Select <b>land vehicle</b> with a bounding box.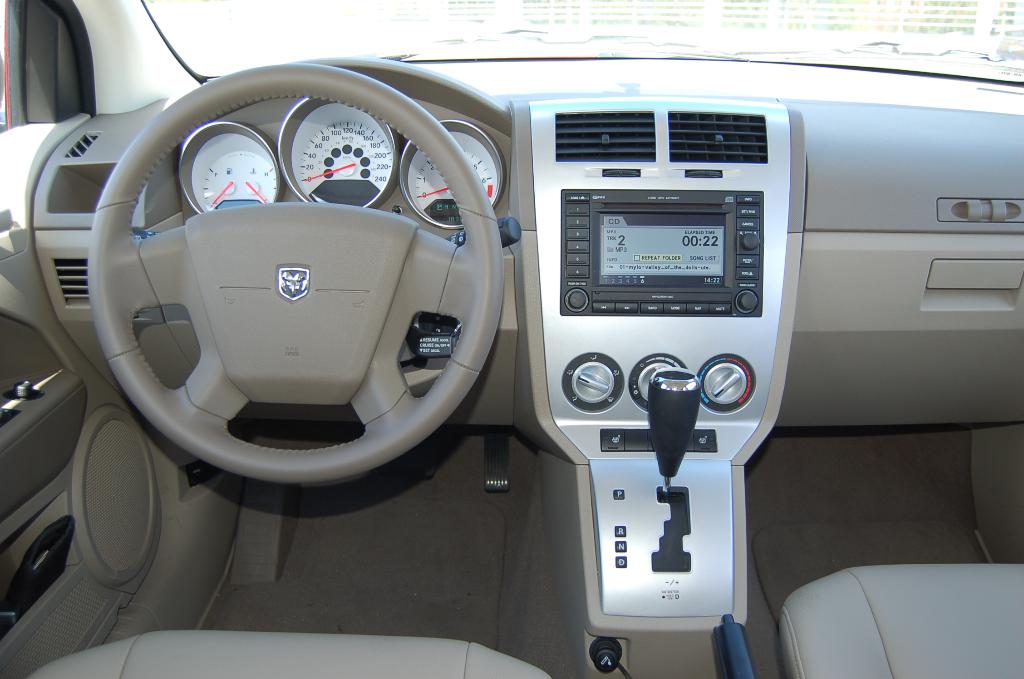
select_region(2, 0, 1022, 676).
